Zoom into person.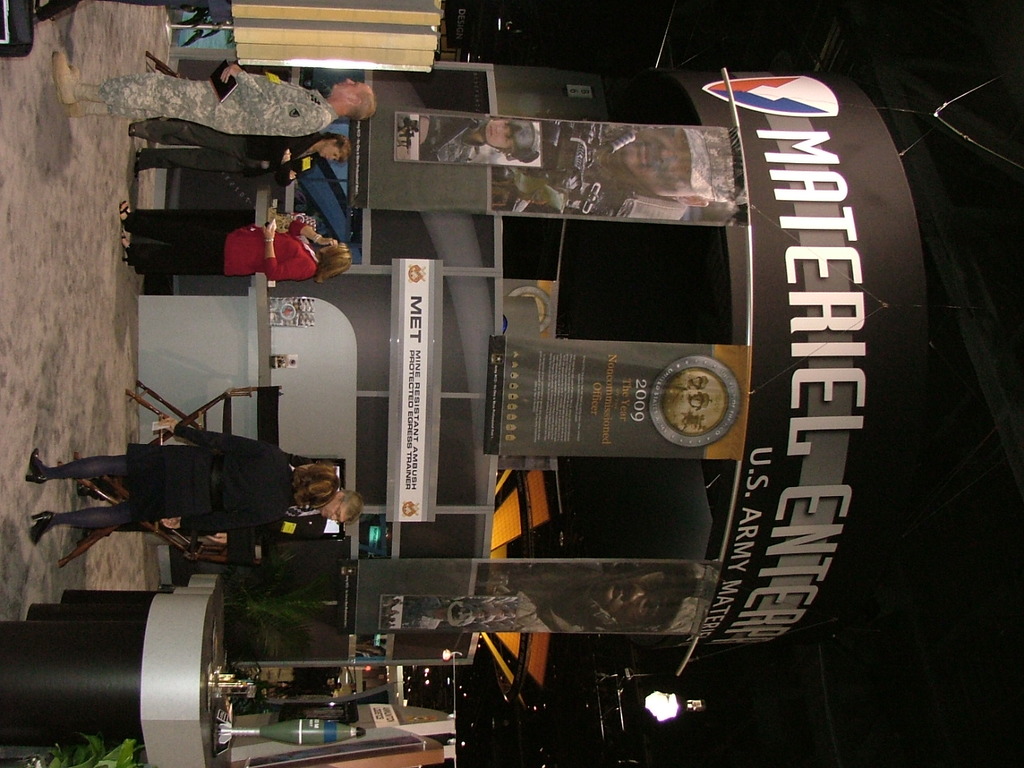
Zoom target: box=[21, 414, 343, 550].
